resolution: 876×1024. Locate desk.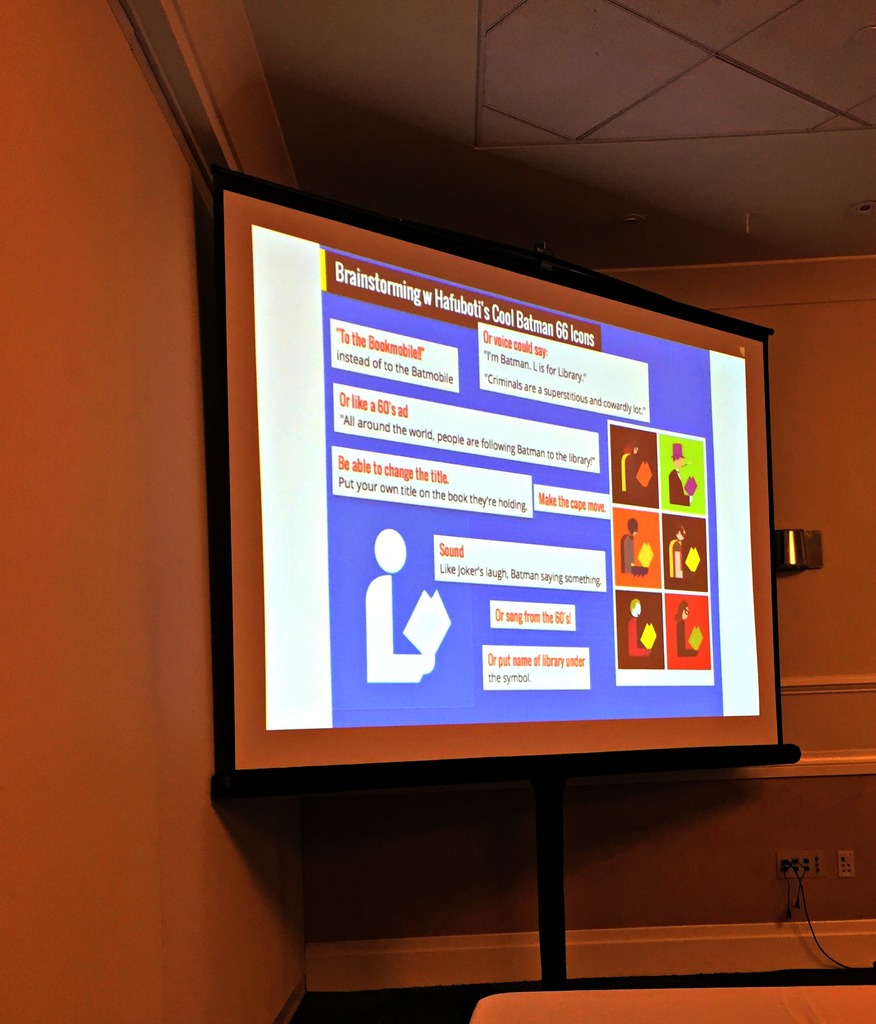
region(286, 967, 875, 1023).
